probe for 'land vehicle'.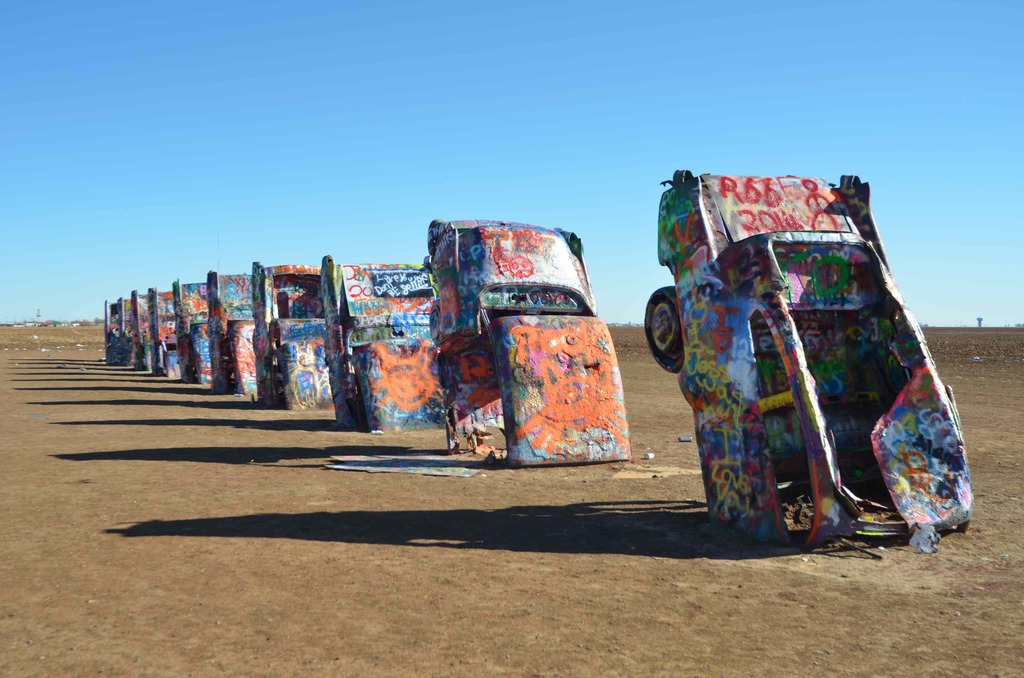
Probe result: {"x1": 643, "y1": 168, "x2": 973, "y2": 551}.
